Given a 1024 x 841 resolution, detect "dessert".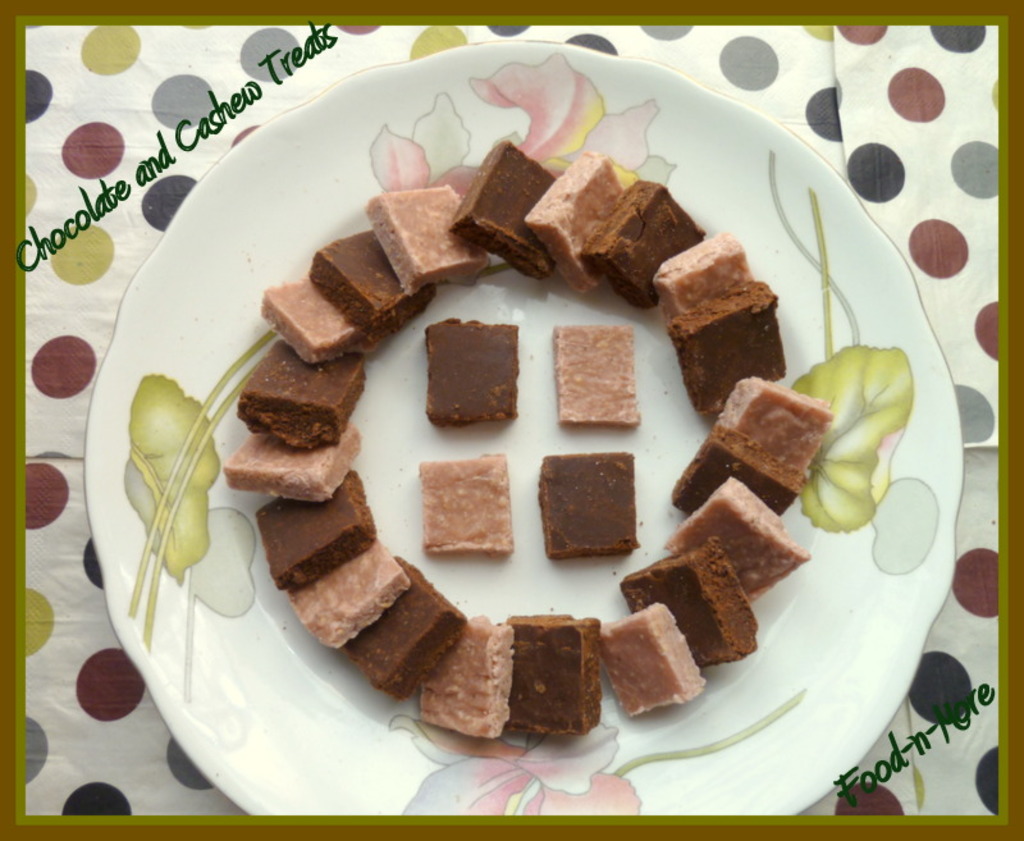
{"left": 713, "top": 361, "right": 840, "bottom": 480}.
